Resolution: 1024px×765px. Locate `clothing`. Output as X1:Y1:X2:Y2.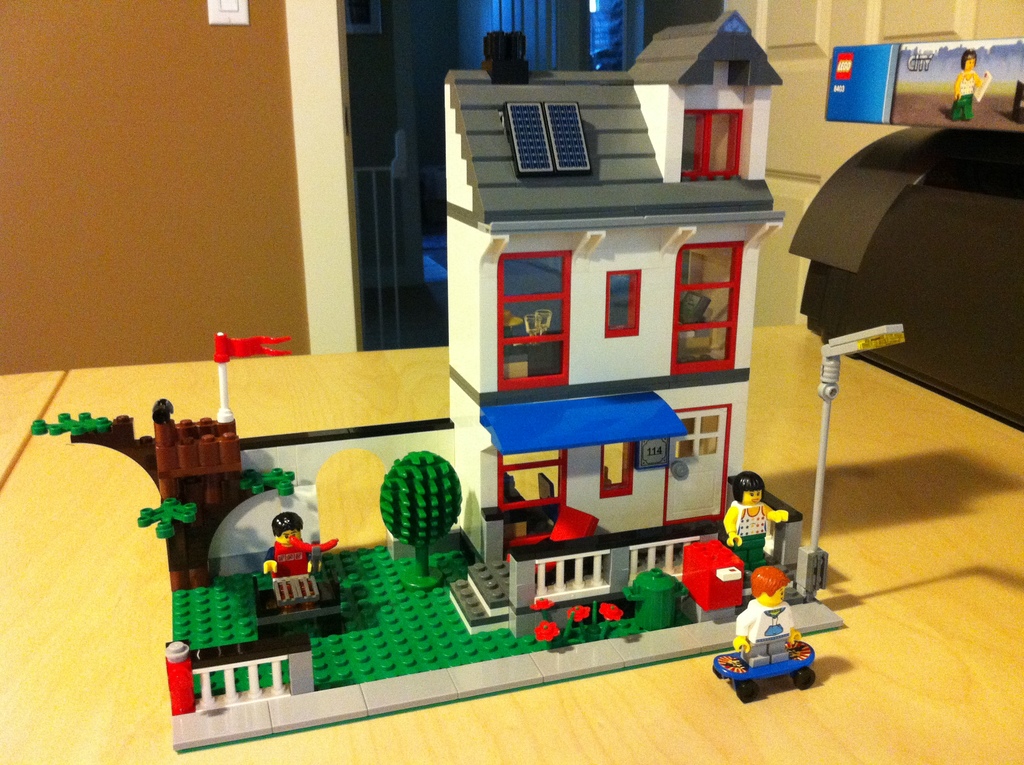
946:70:977:125.
